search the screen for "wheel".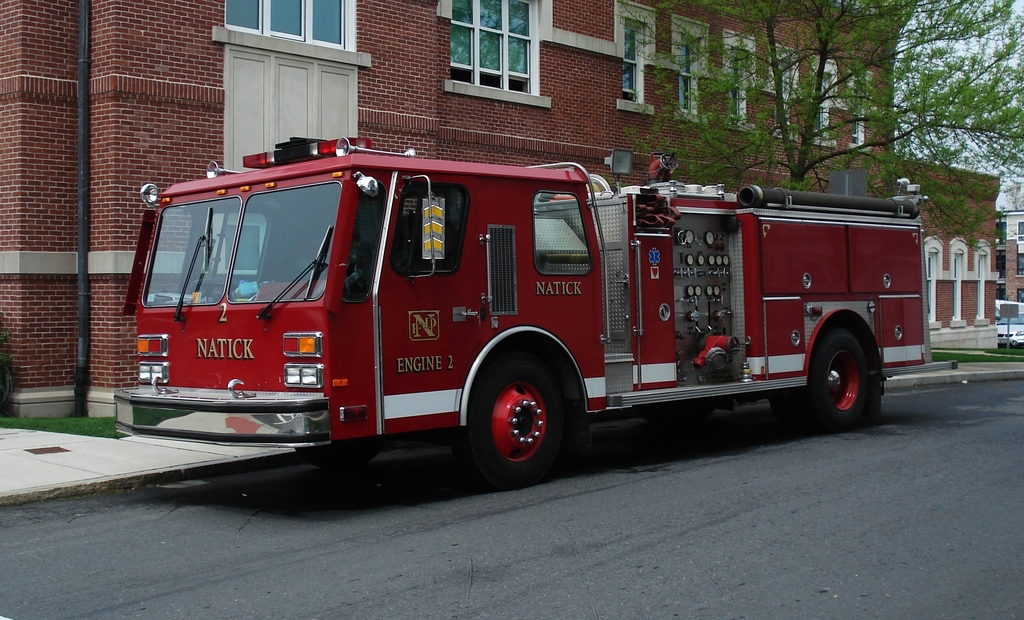
Found at left=469, top=362, right=575, bottom=477.
